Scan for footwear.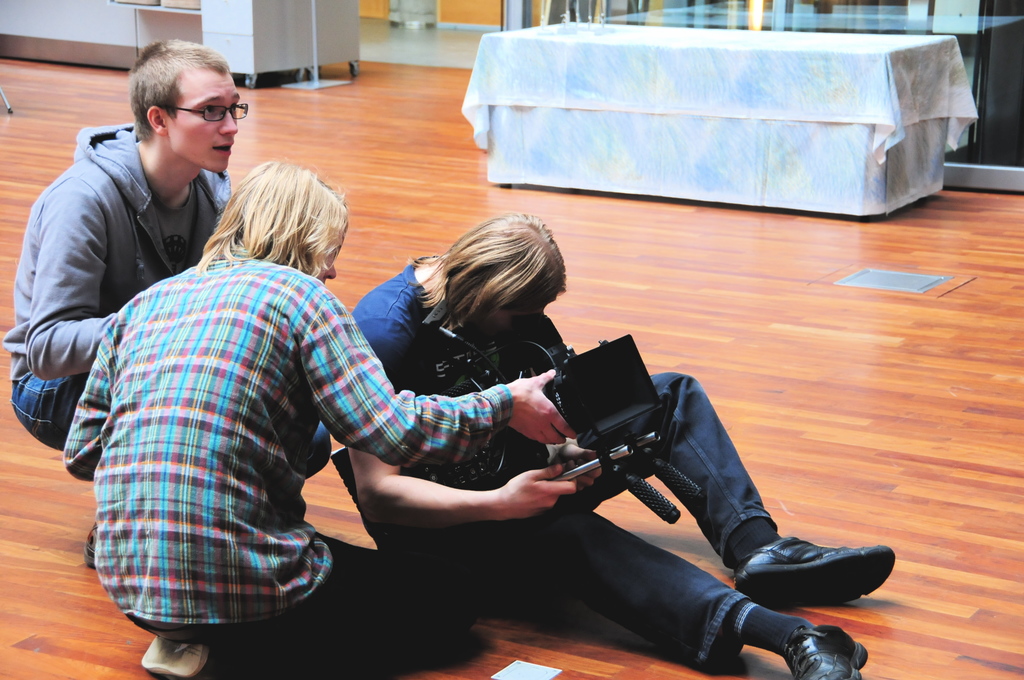
Scan result: 82:522:96:571.
